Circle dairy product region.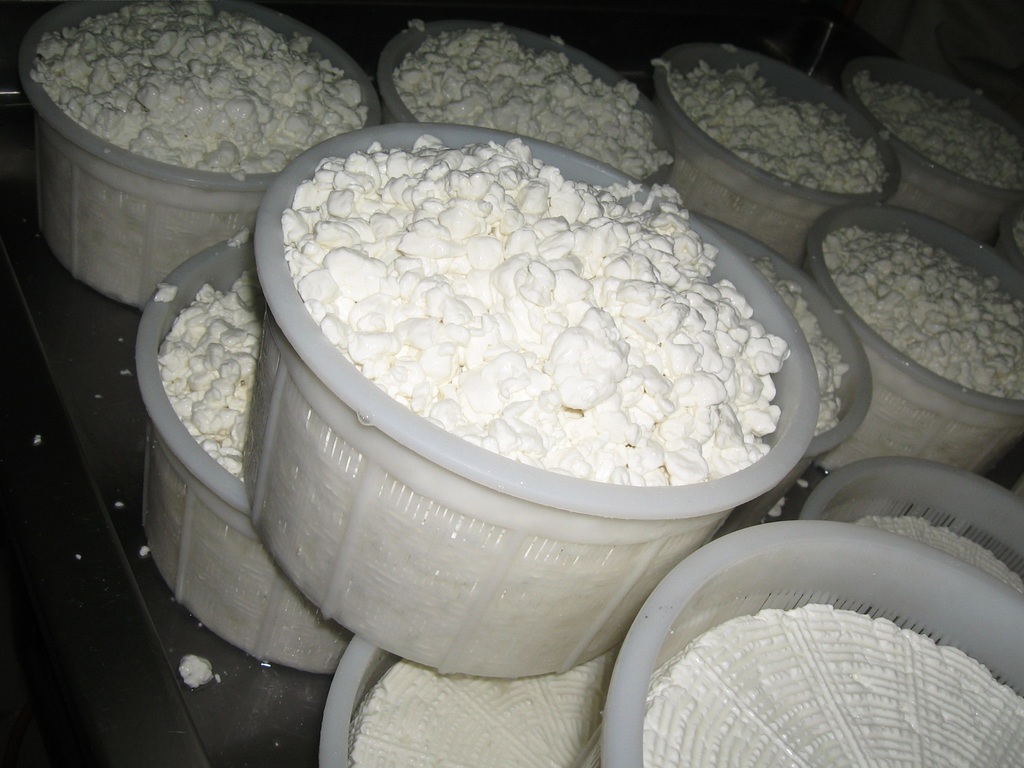
Region: BBox(822, 223, 1023, 396).
